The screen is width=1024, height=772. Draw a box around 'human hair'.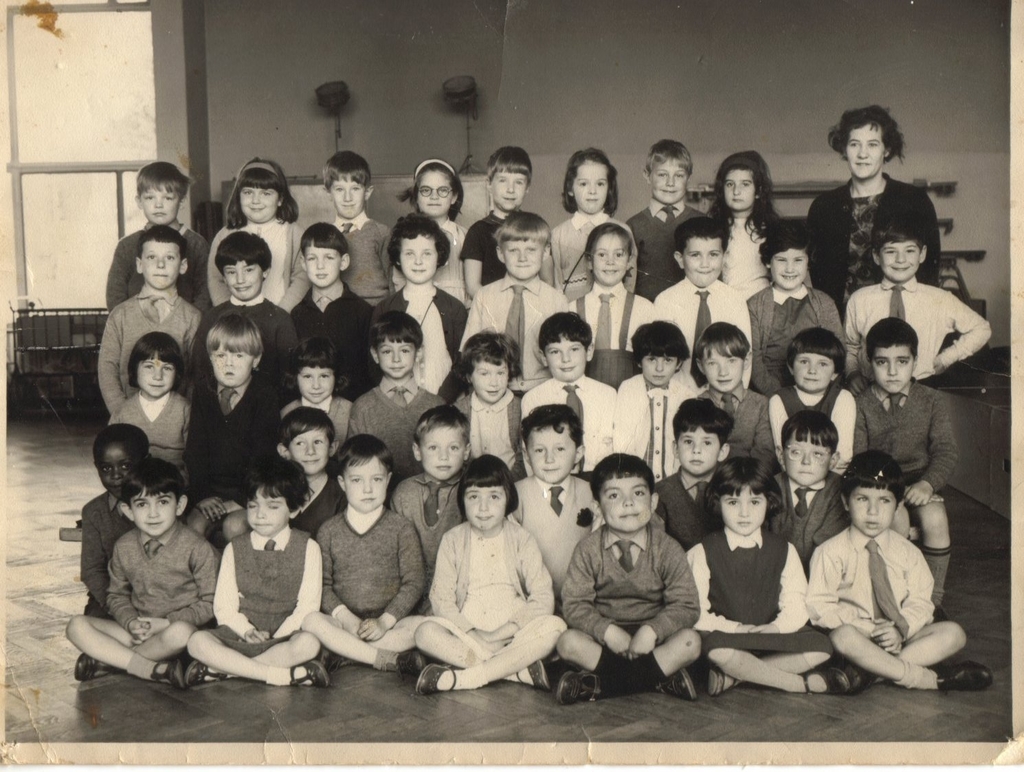
x1=118, y1=456, x2=186, y2=511.
